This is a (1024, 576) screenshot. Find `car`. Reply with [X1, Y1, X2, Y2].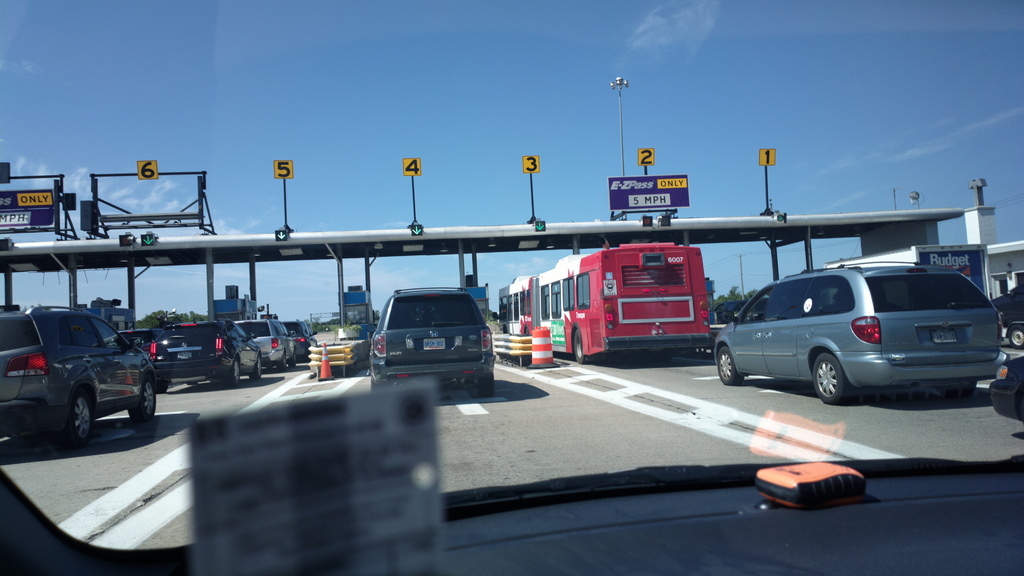
[715, 261, 1007, 403].
